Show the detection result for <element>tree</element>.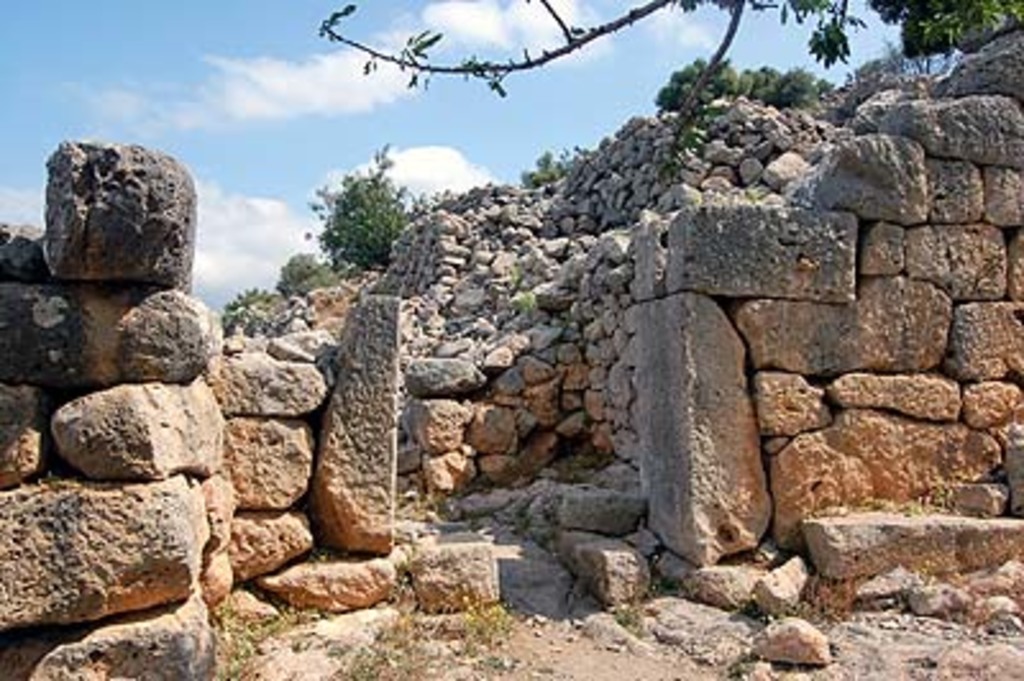
<region>312, 0, 1021, 174</region>.
